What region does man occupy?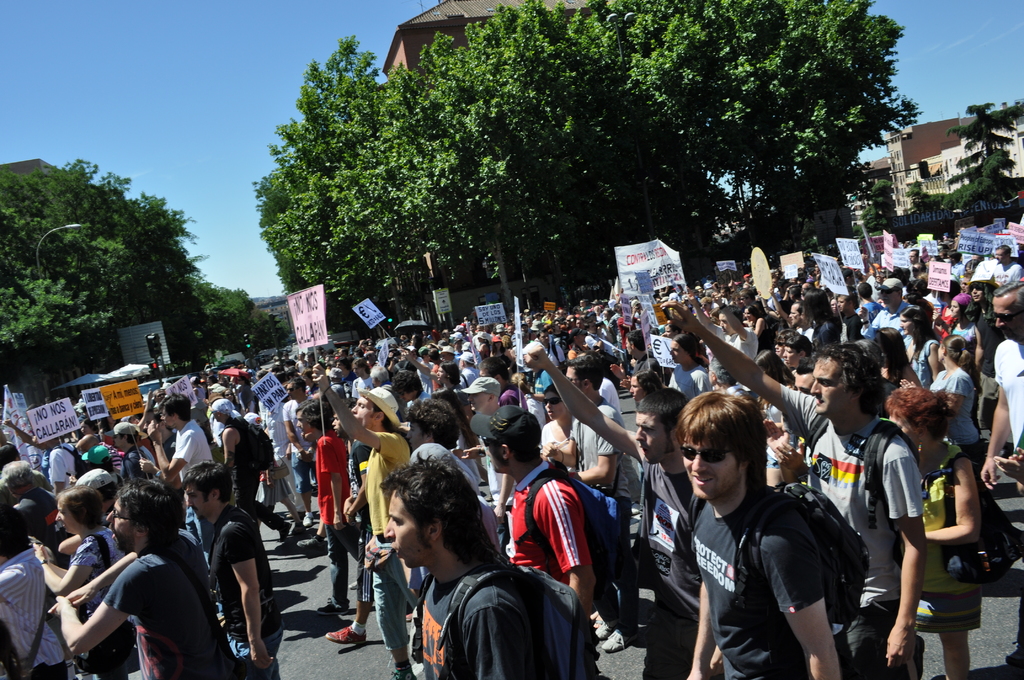
(404,397,459,458).
